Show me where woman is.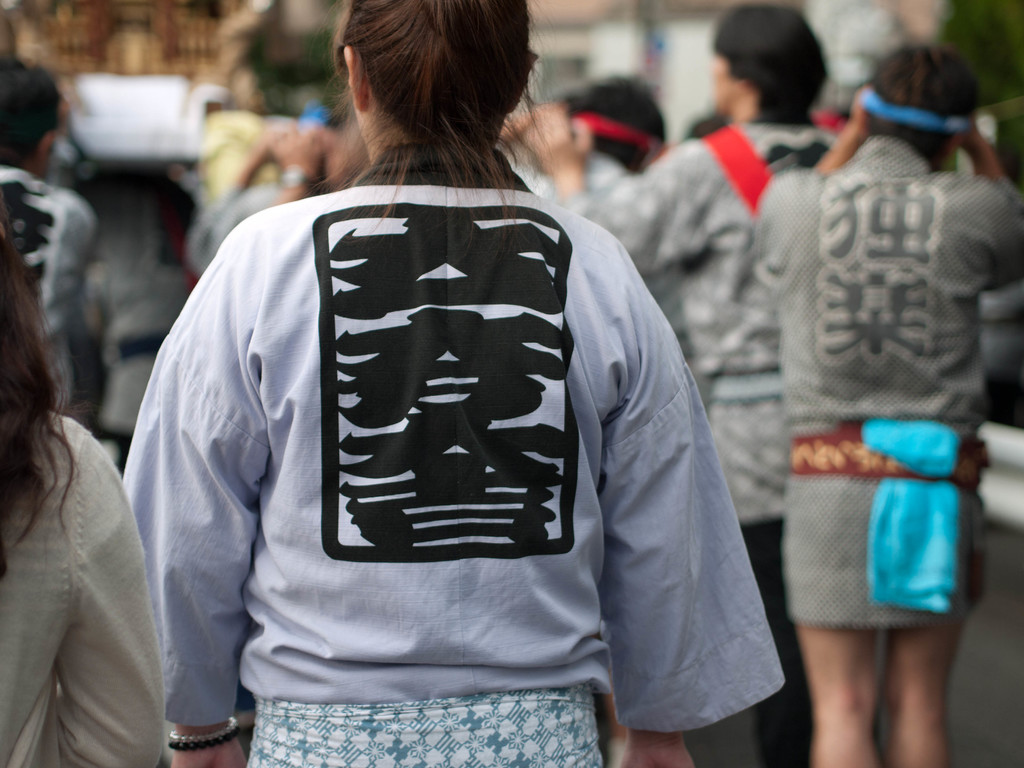
woman is at <region>759, 41, 1023, 765</region>.
